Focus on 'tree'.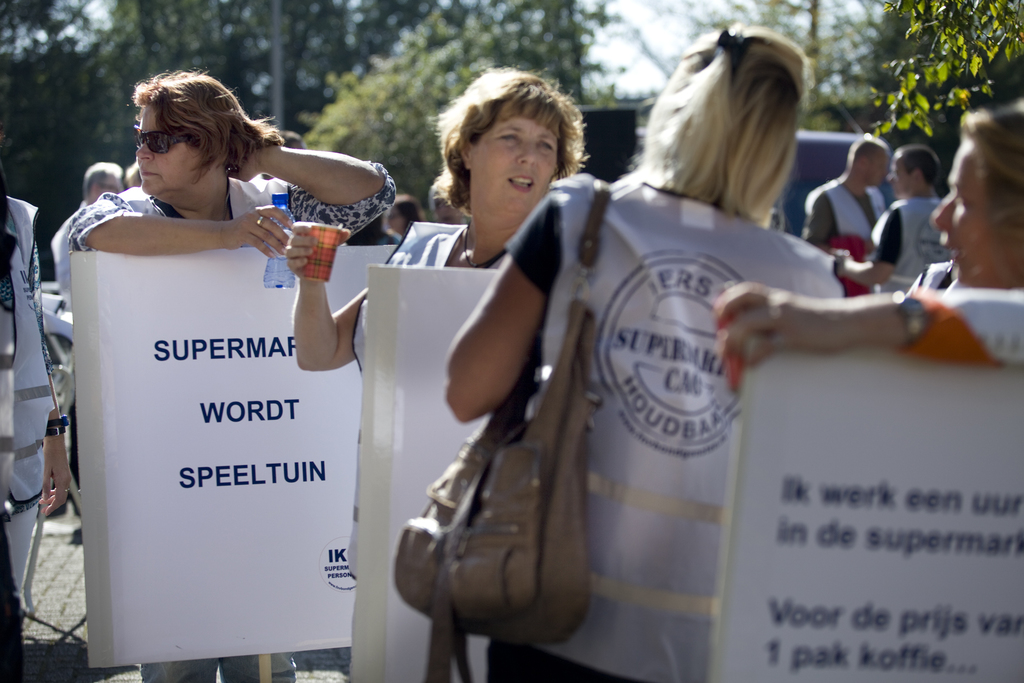
Focused at bbox=[714, 0, 879, 127].
